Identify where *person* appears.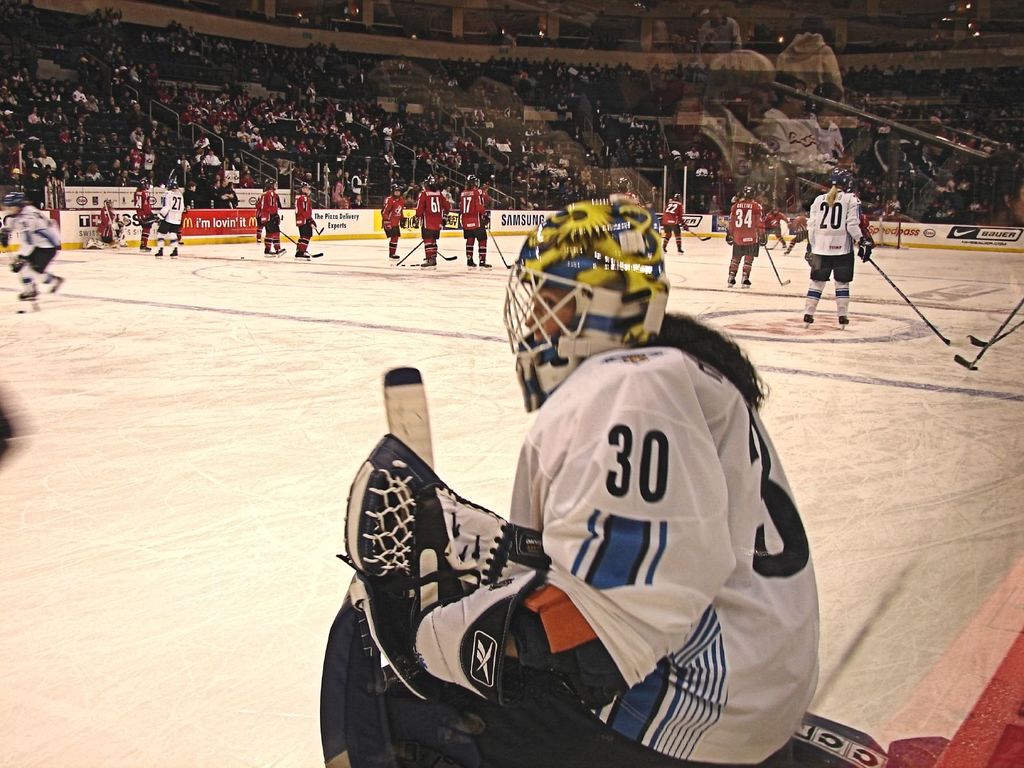
Appears at [763, 205, 789, 246].
